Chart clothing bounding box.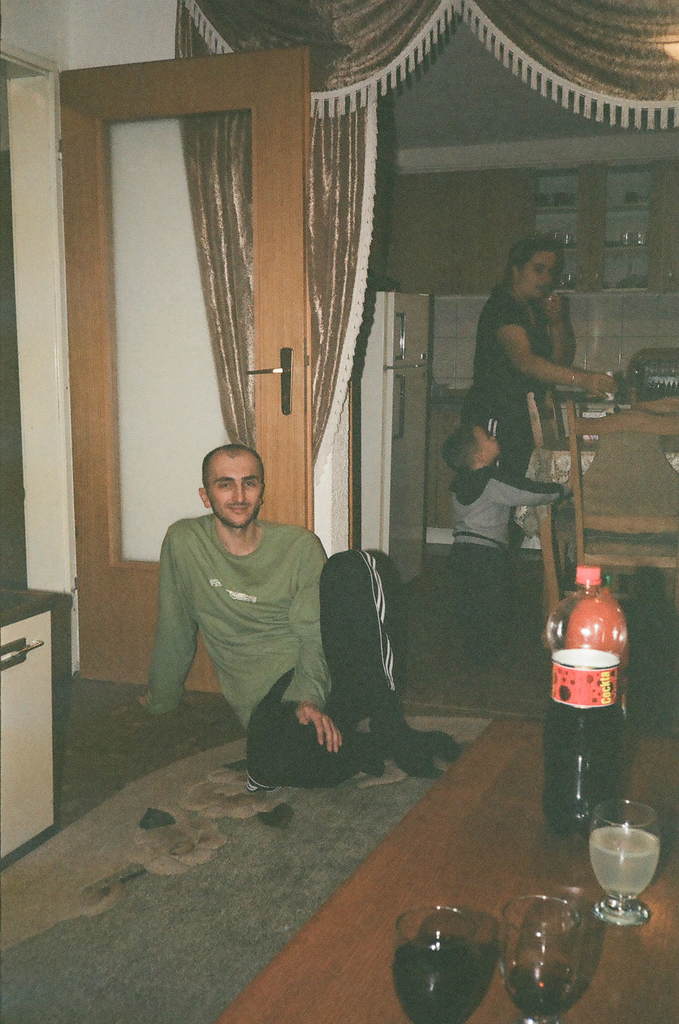
Charted: crop(446, 460, 570, 666).
